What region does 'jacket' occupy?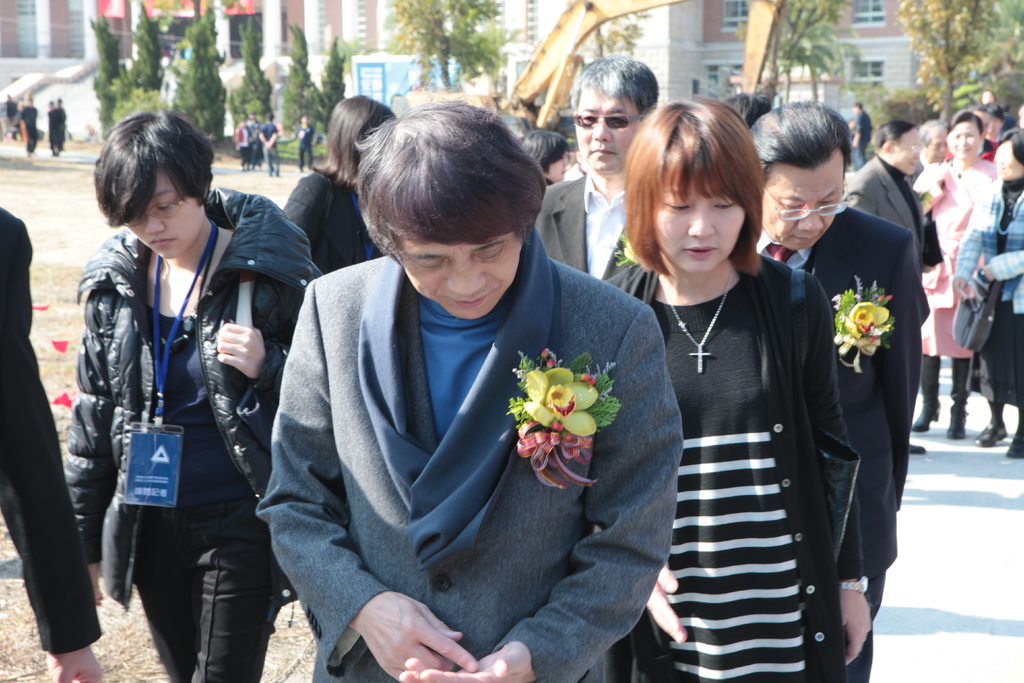
<region>253, 224, 684, 682</region>.
